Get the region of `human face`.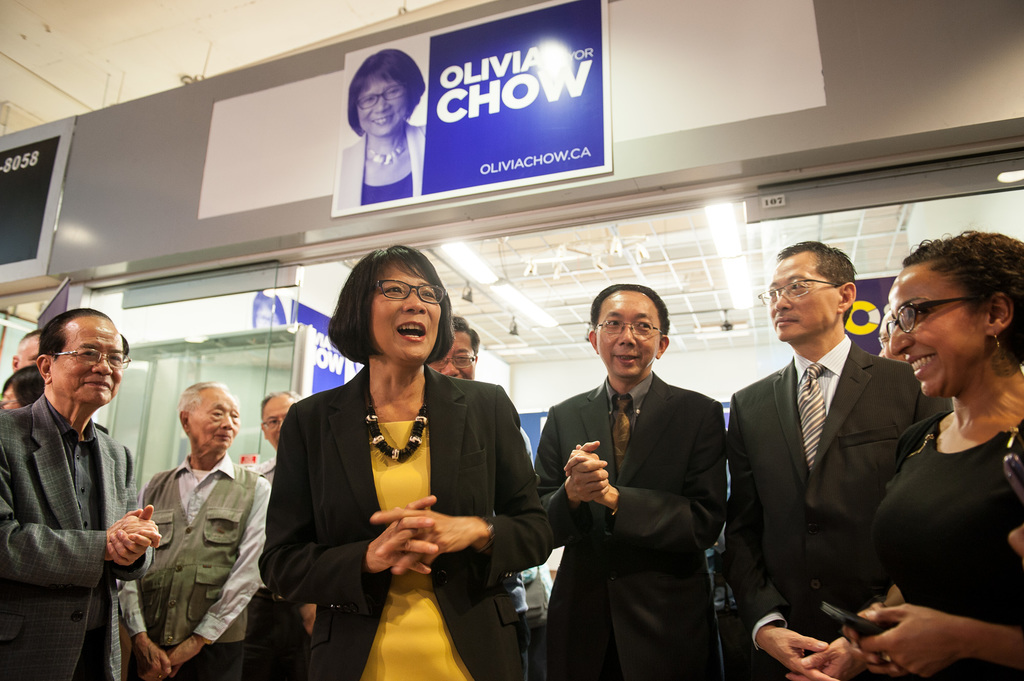
{"left": 877, "top": 272, "right": 988, "bottom": 392}.
